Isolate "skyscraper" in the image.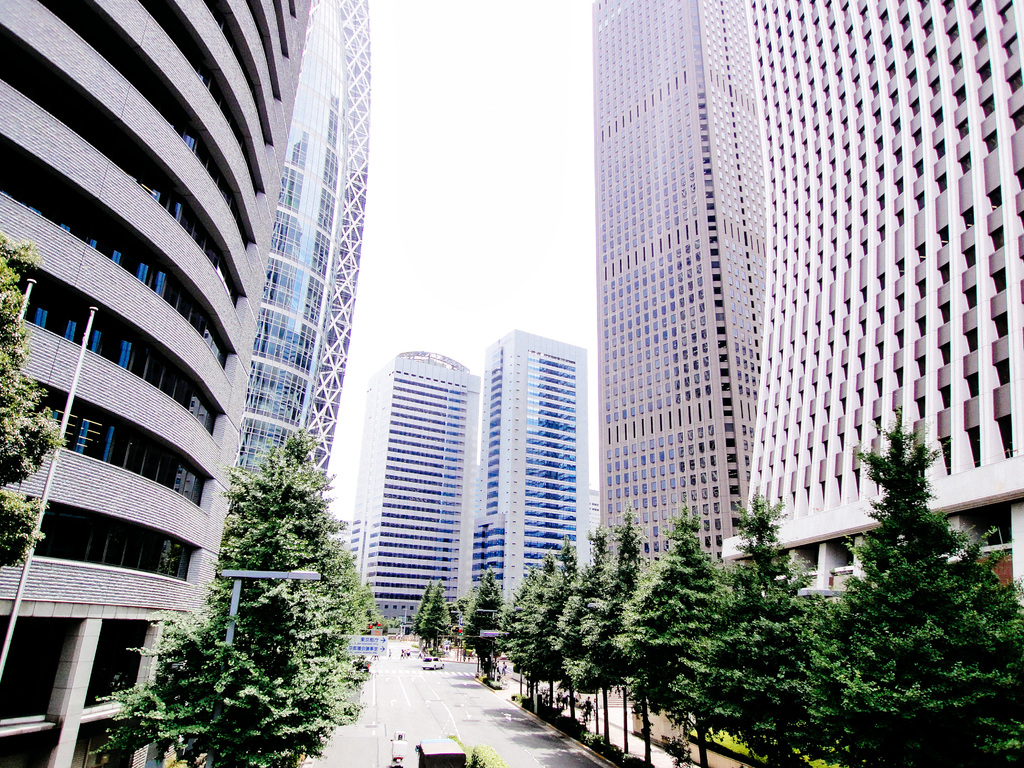
Isolated region: crop(340, 353, 466, 629).
